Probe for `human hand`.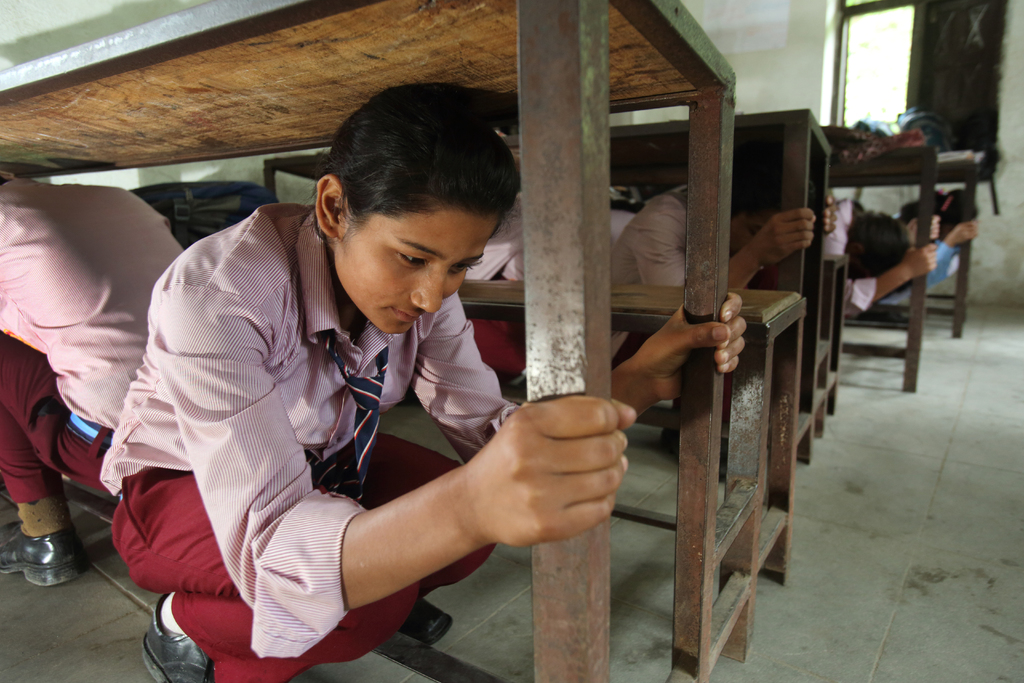
Probe result: pyautogui.locateOnScreen(753, 206, 819, 270).
